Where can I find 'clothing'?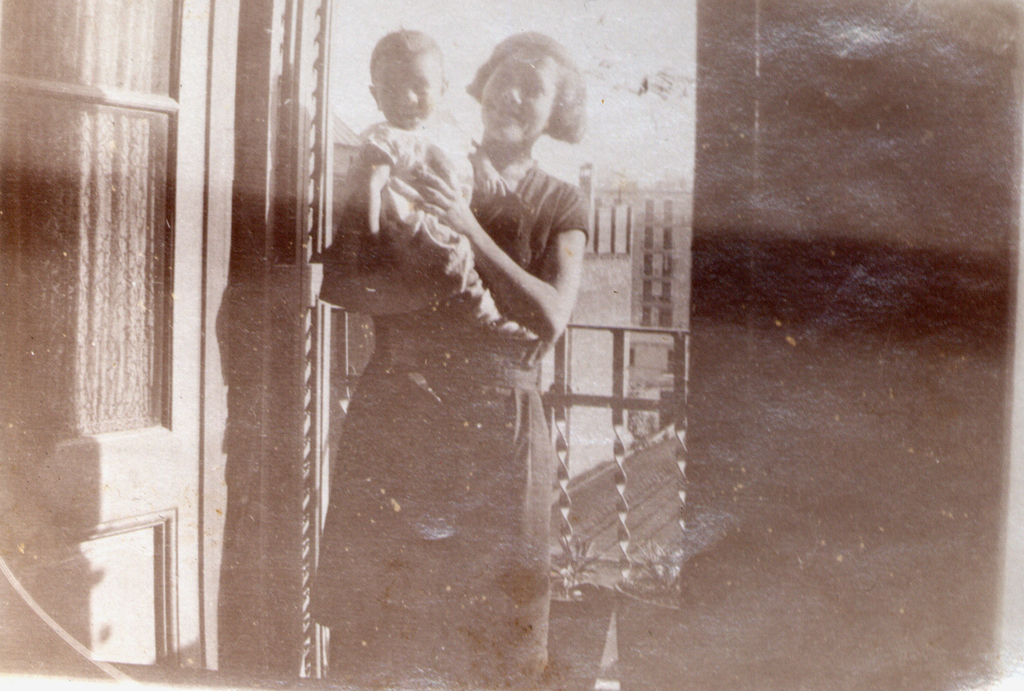
You can find it at left=329, top=122, right=592, bottom=612.
